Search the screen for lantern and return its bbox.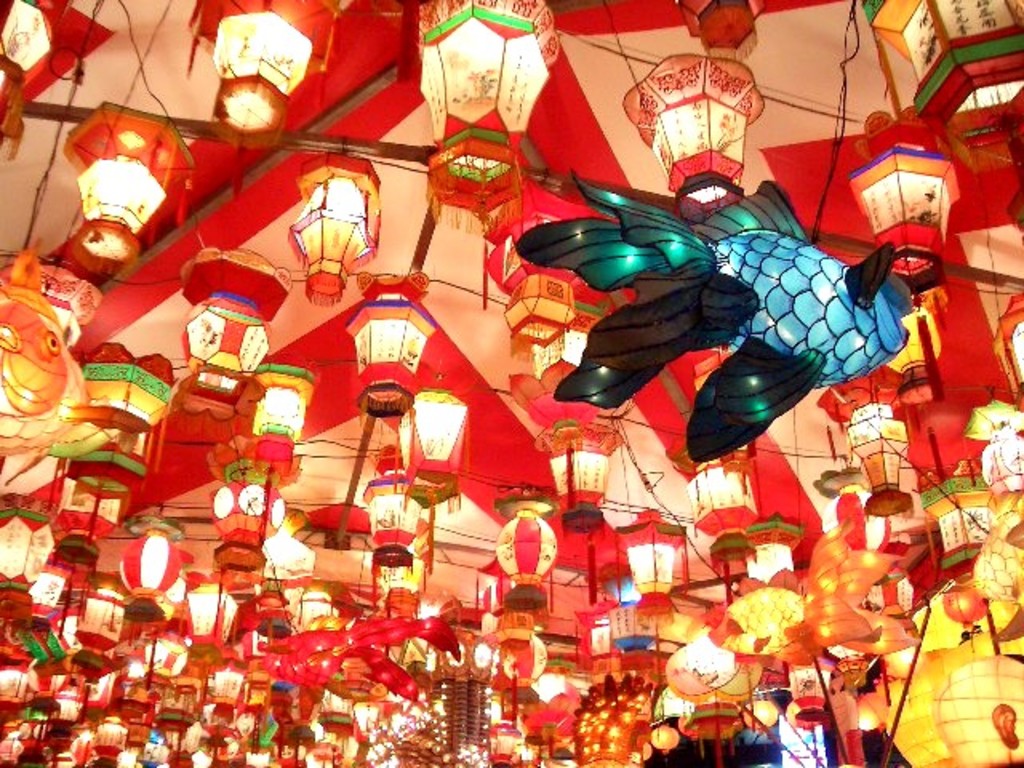
Found: box=[424, 0, 565, 230].
